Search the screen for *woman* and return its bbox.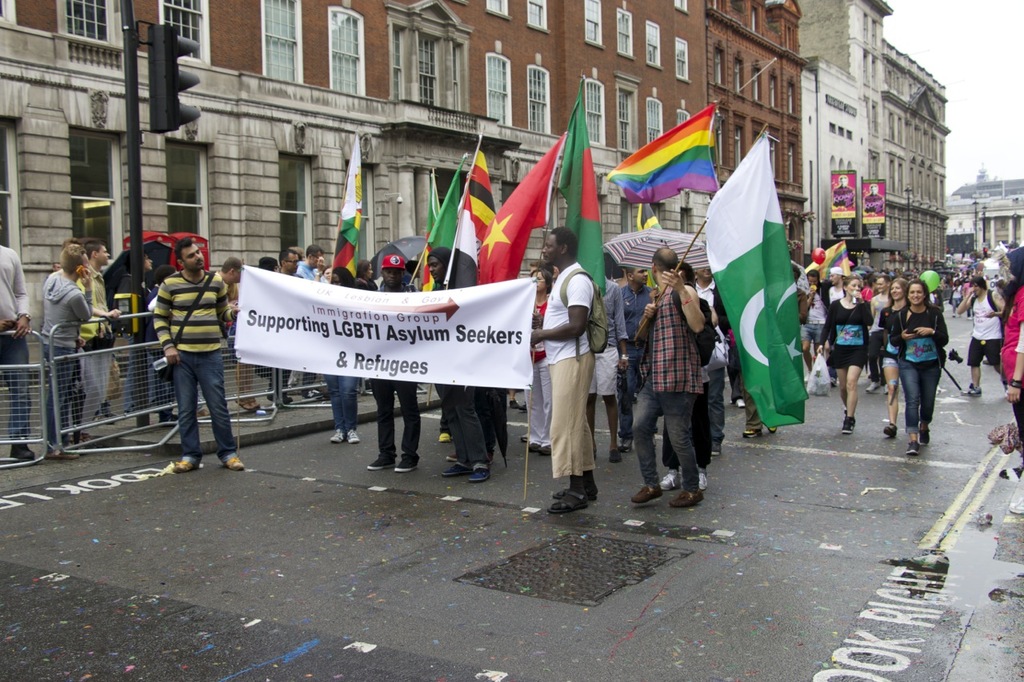
Found: box=[322, 269, 358, 447].
